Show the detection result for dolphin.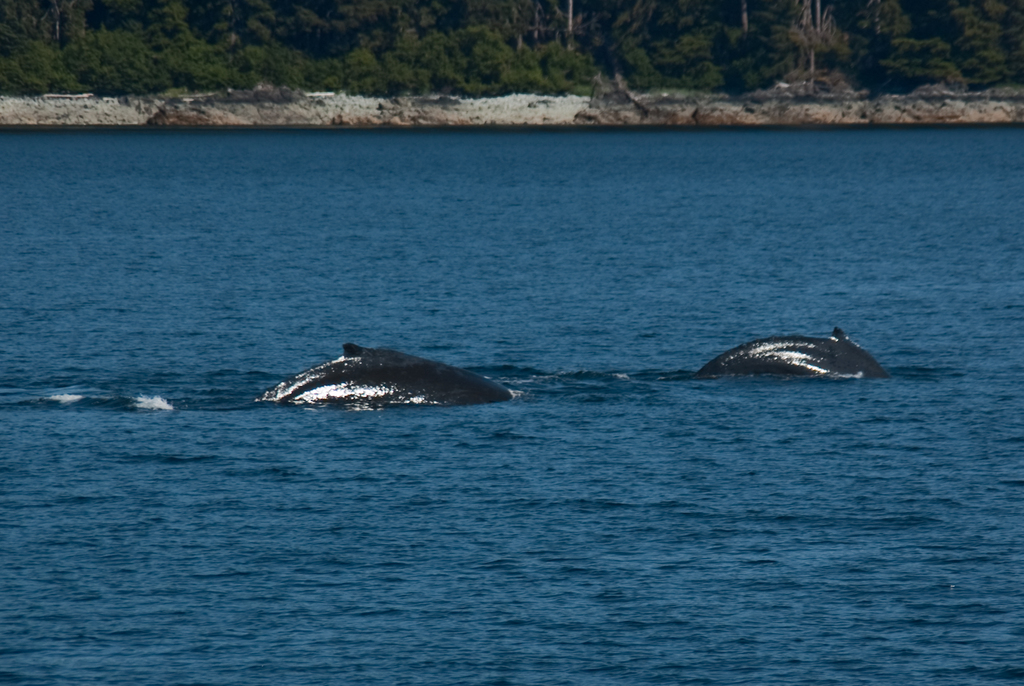
(x1=256, y1=341, x2=511, y2=416).
